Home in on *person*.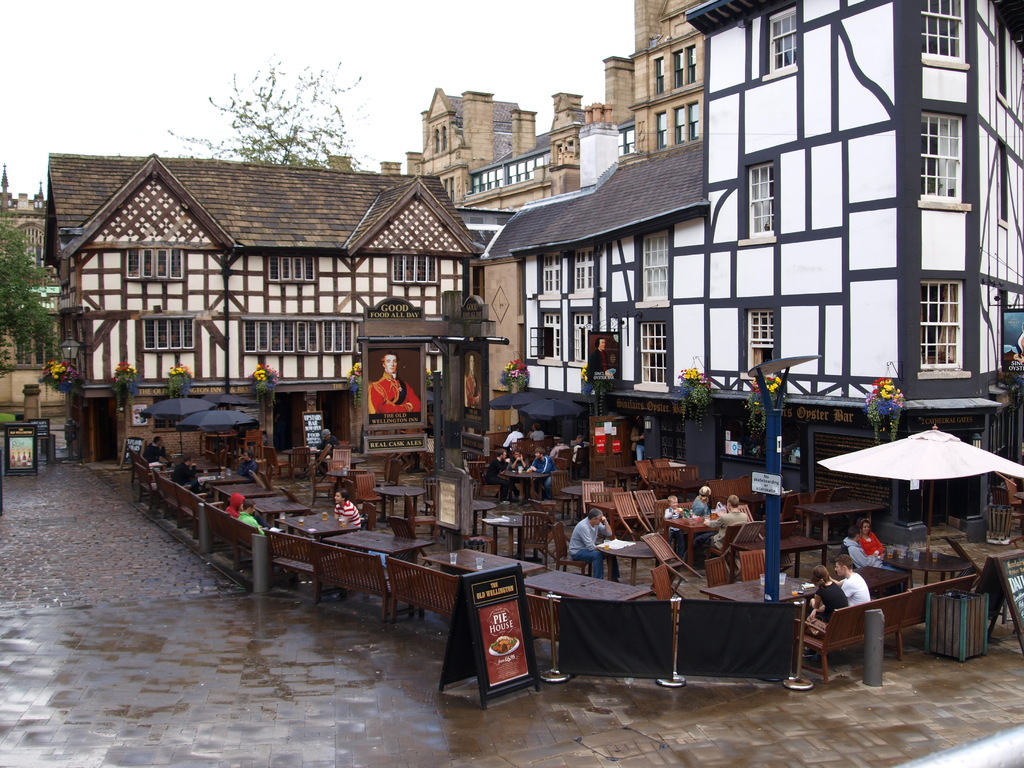
Homed in at bbox=[797, 566, 856, 637].
